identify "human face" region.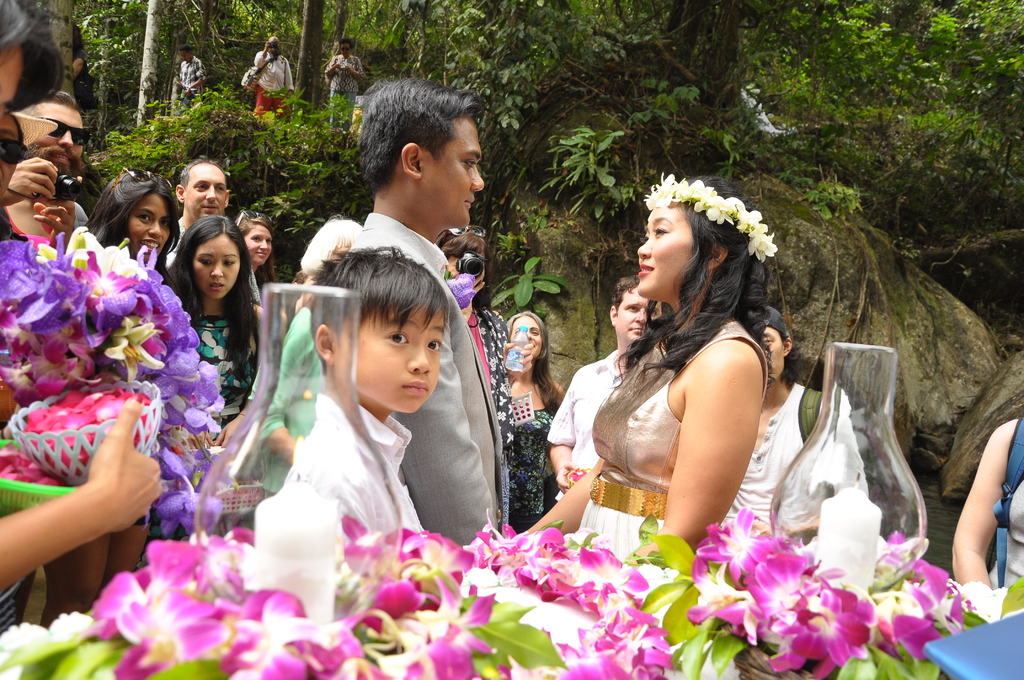
Region: bbox=(618, 290, 660, 341).
